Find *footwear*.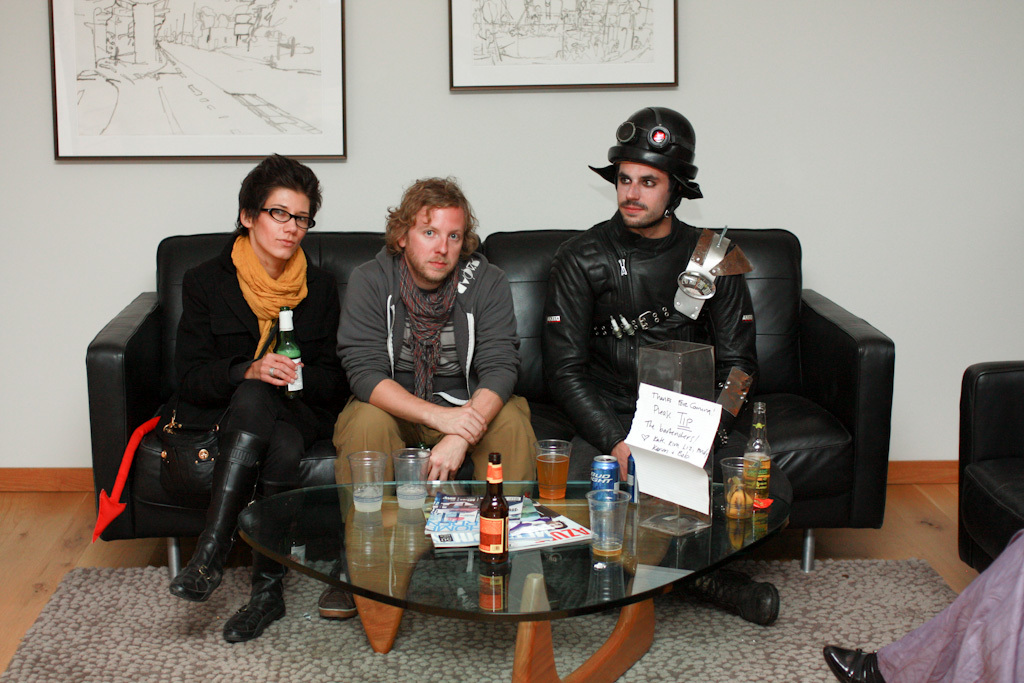
x1=166, y1=518, x2=221, y2=624.
